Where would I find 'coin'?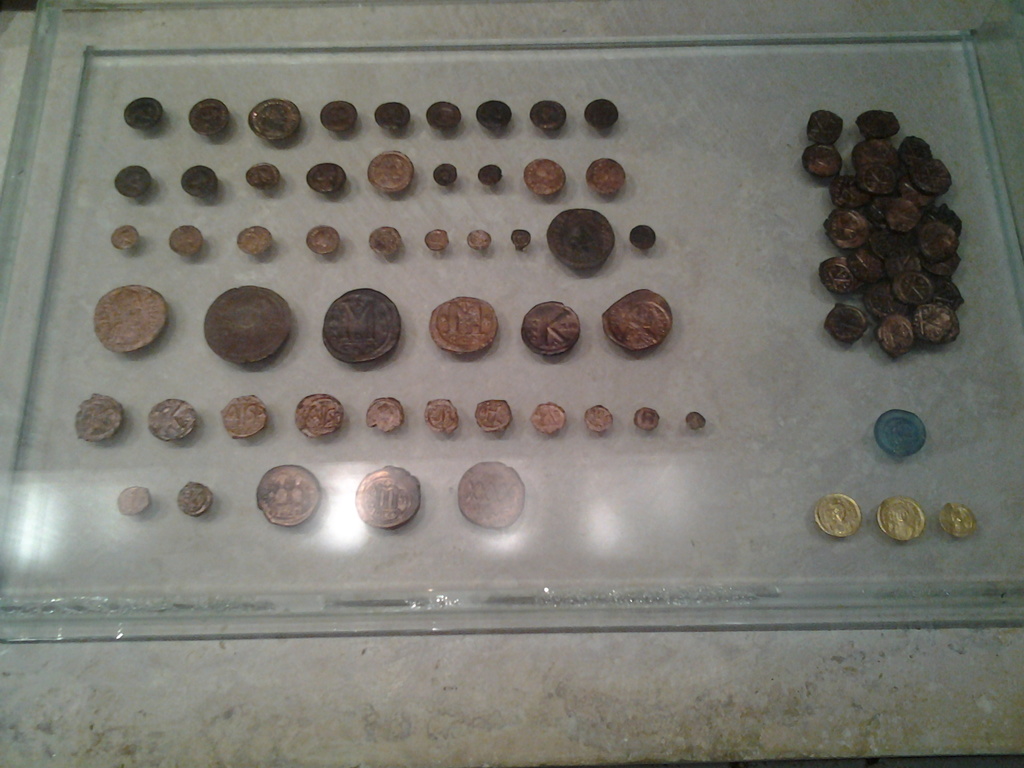
At detection(599, 284, 675, 355).
